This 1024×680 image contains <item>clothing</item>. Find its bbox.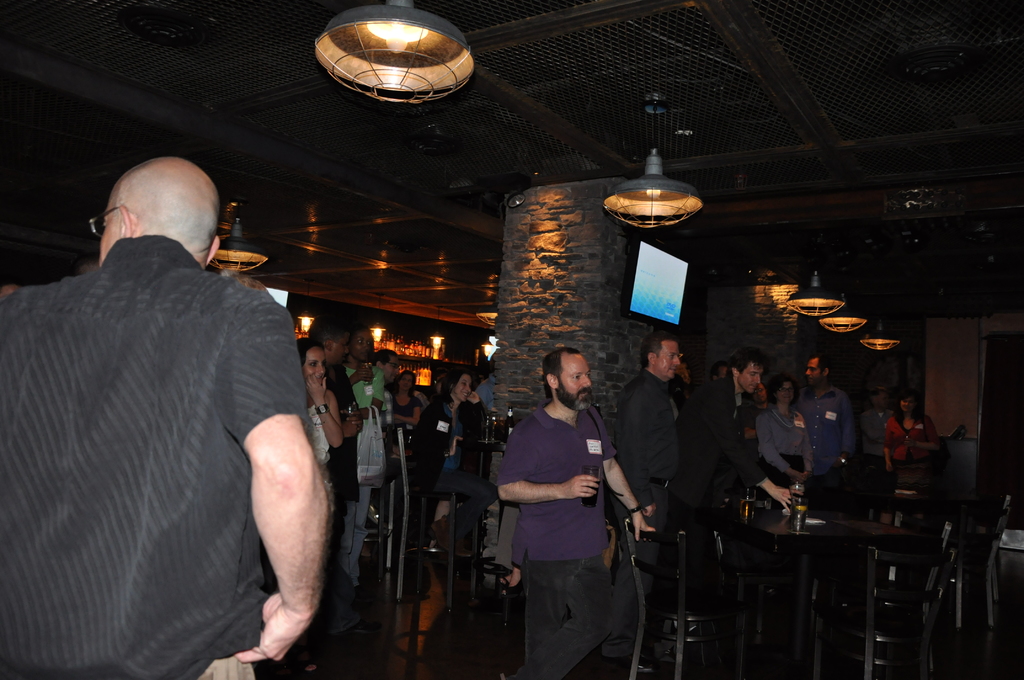
676, 365, 769, 525.
